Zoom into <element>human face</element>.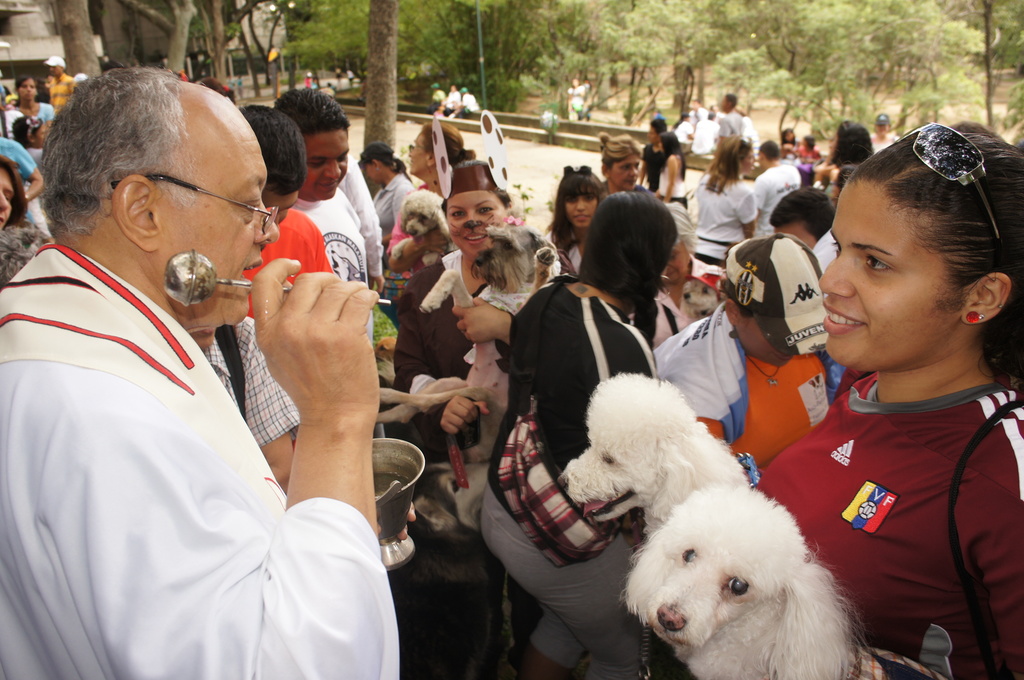
Zoom target: {"x1": 565, "y1": 194, "x2": 599, "y2": 226}.
